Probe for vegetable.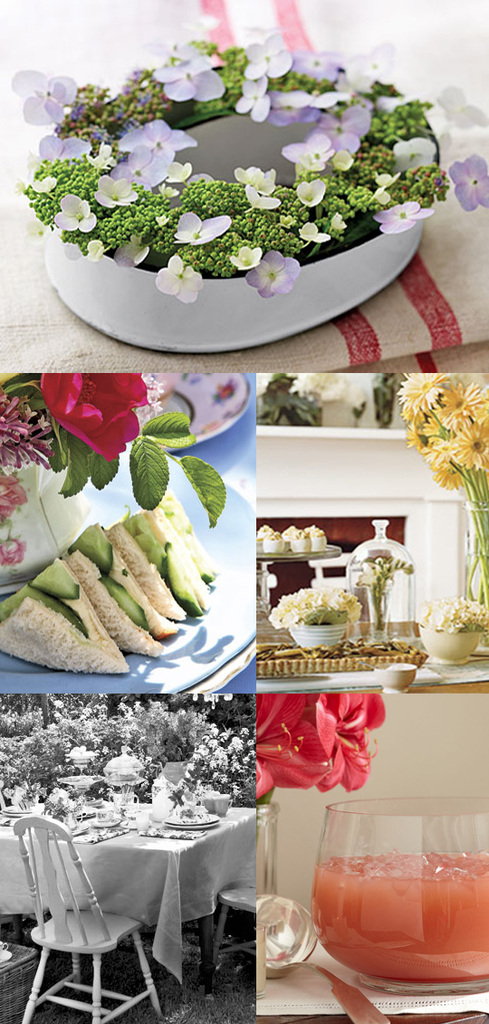
Probe result: bbox=[0, 461, 275, 669].
